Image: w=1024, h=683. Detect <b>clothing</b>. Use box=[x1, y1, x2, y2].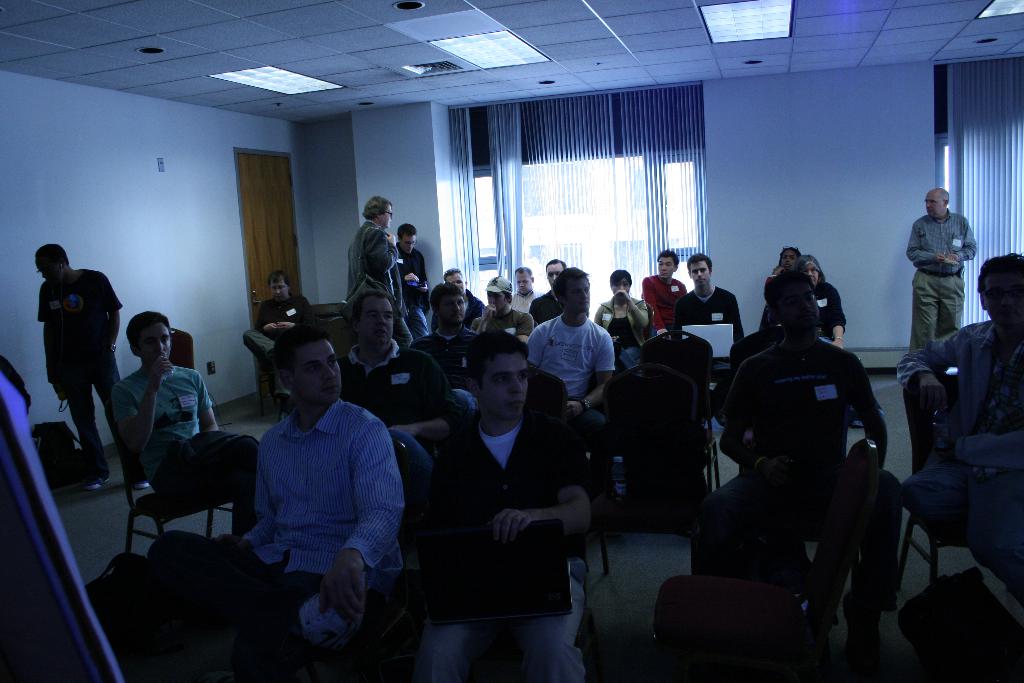
box=[35, 268, 149, 481].
